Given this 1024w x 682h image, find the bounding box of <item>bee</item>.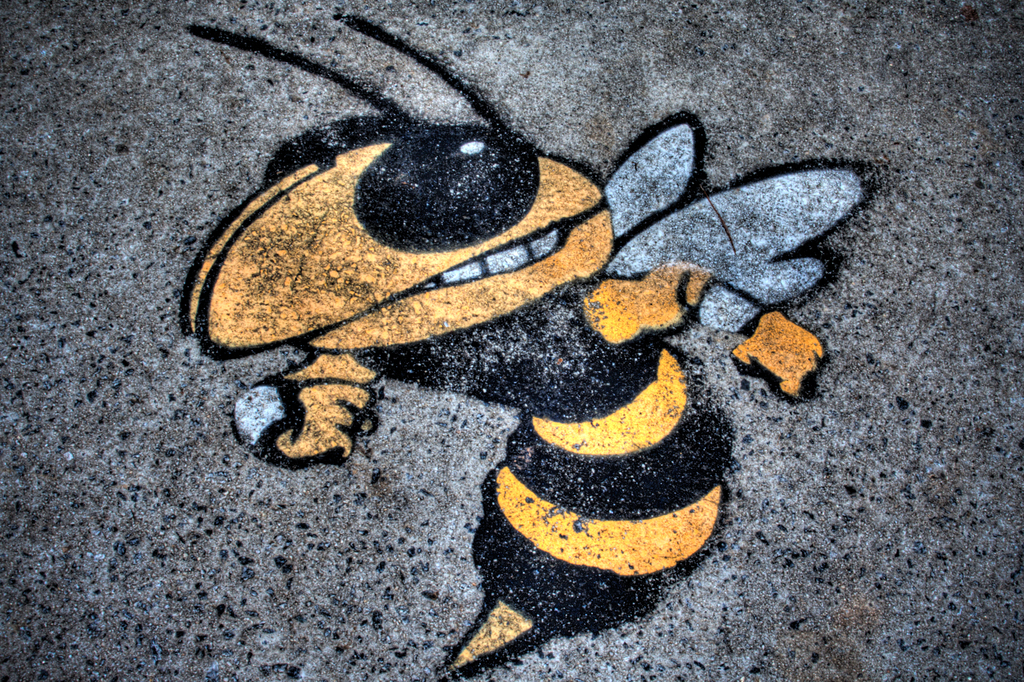
bbox=(156, 37, 961, 569).
